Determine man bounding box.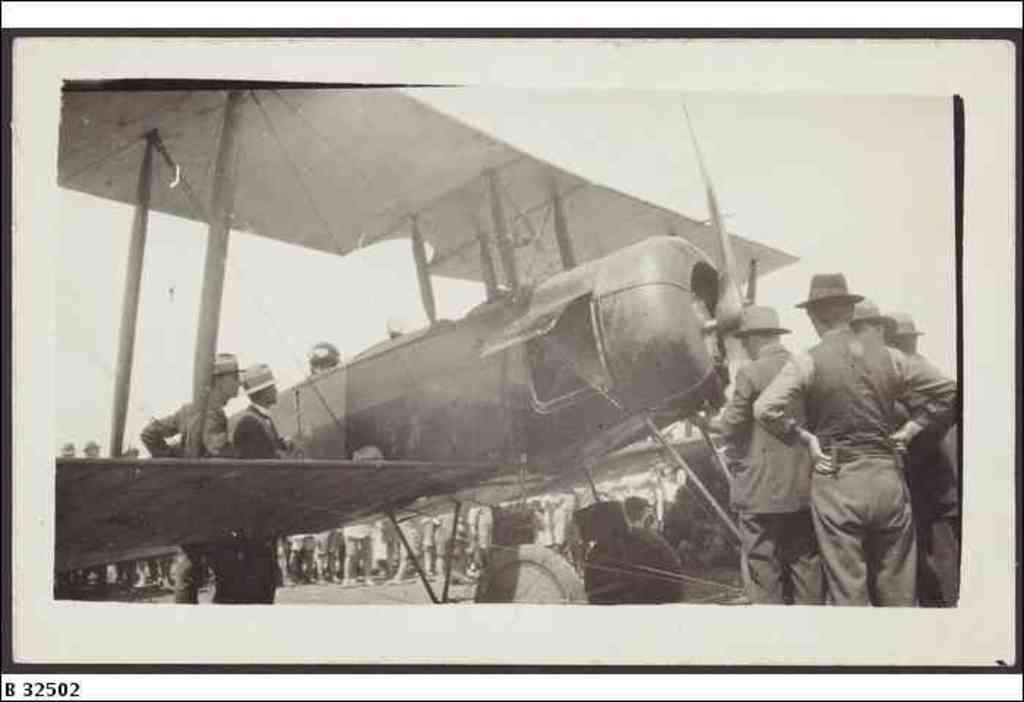
Determined: box(208, 360, 284, 608).
